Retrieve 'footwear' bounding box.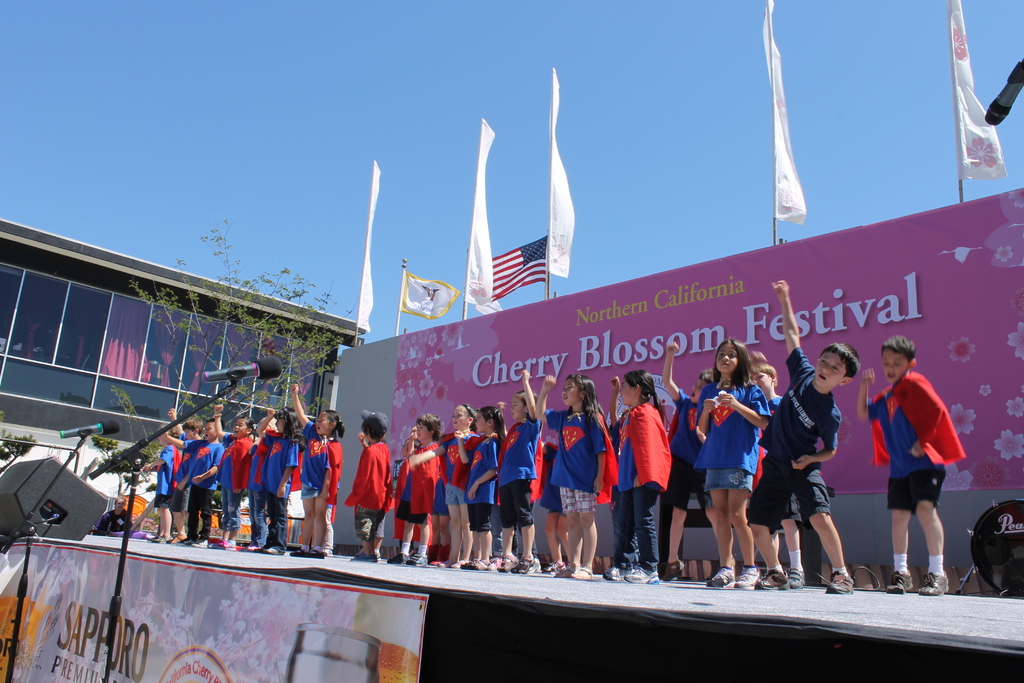
Bounding box: [x1=256, y1=546, x2=284, y2=556].
